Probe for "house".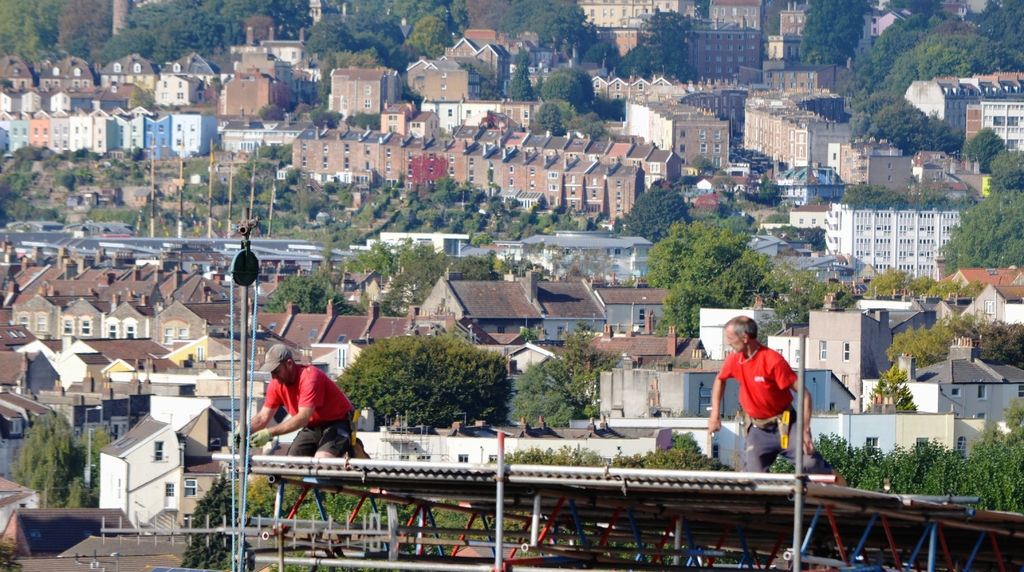
Probe result: 462, 22, 557, 74.
